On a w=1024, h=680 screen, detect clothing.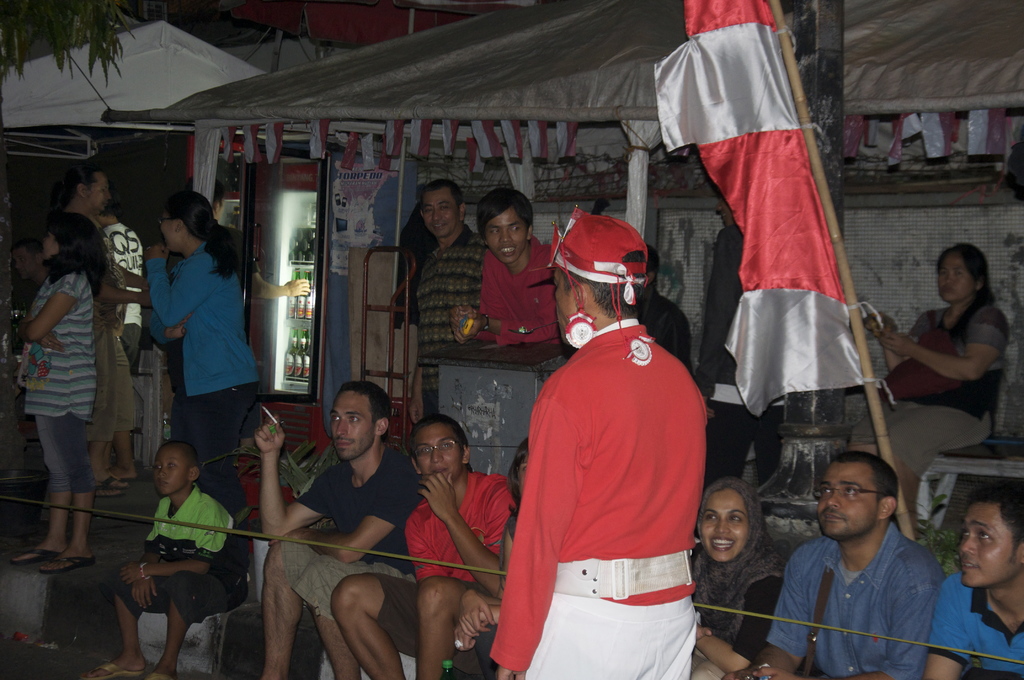
crop(409, 226, 485, 423).
